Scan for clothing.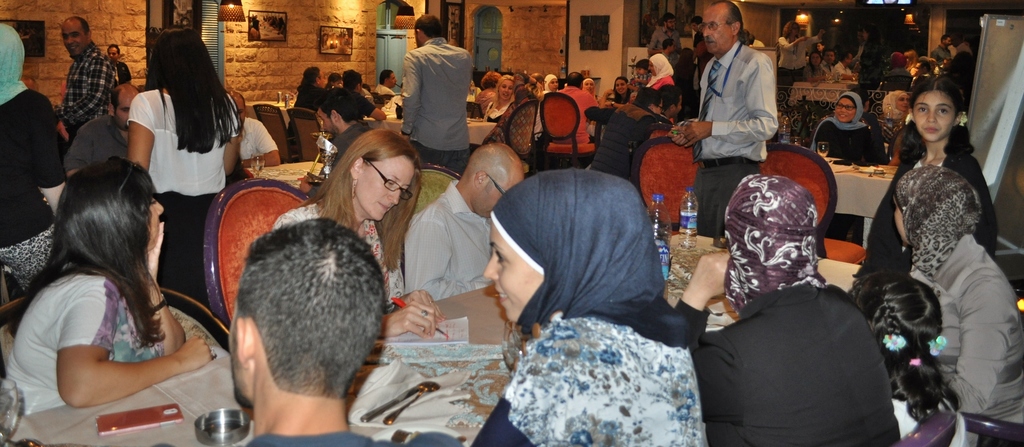
Scan result: rect(65, 50, 111, 120).
